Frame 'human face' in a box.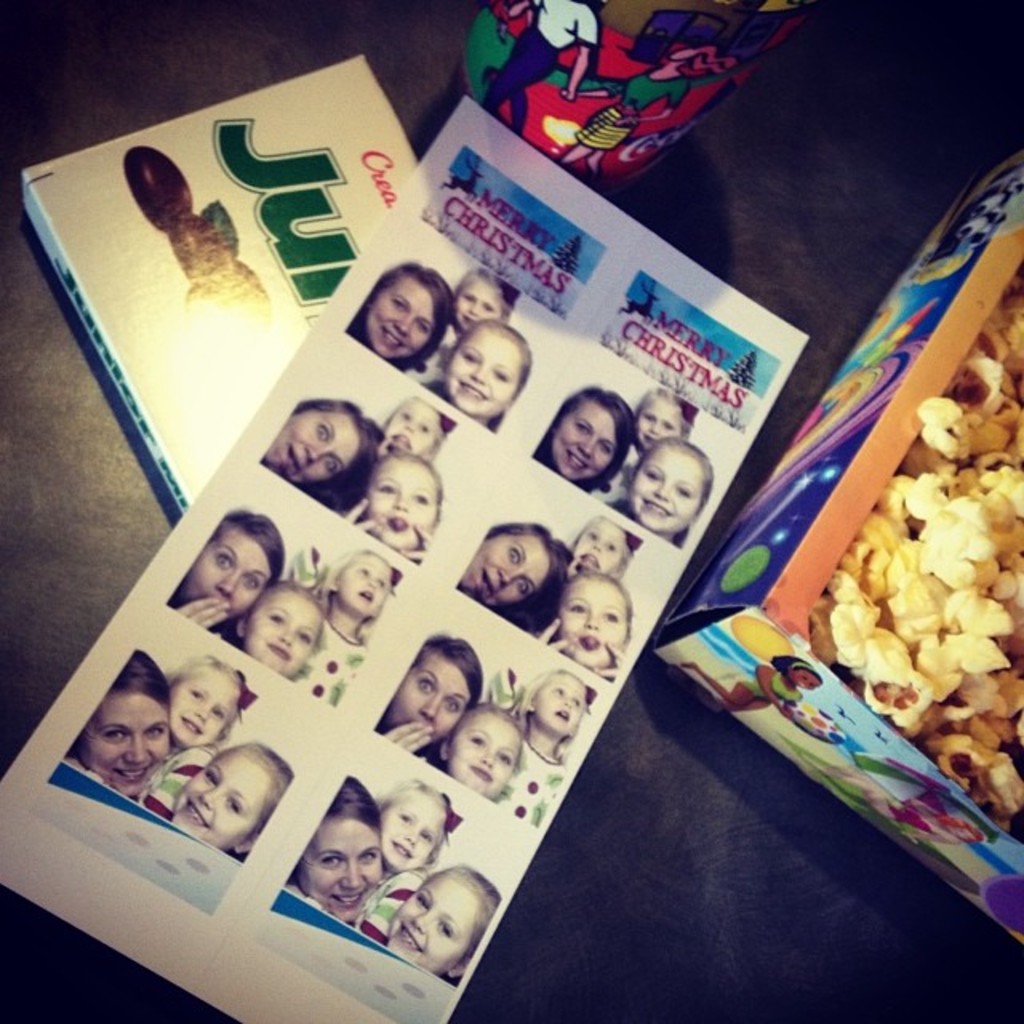
left=386, top=400, right=442, bottom=454.
